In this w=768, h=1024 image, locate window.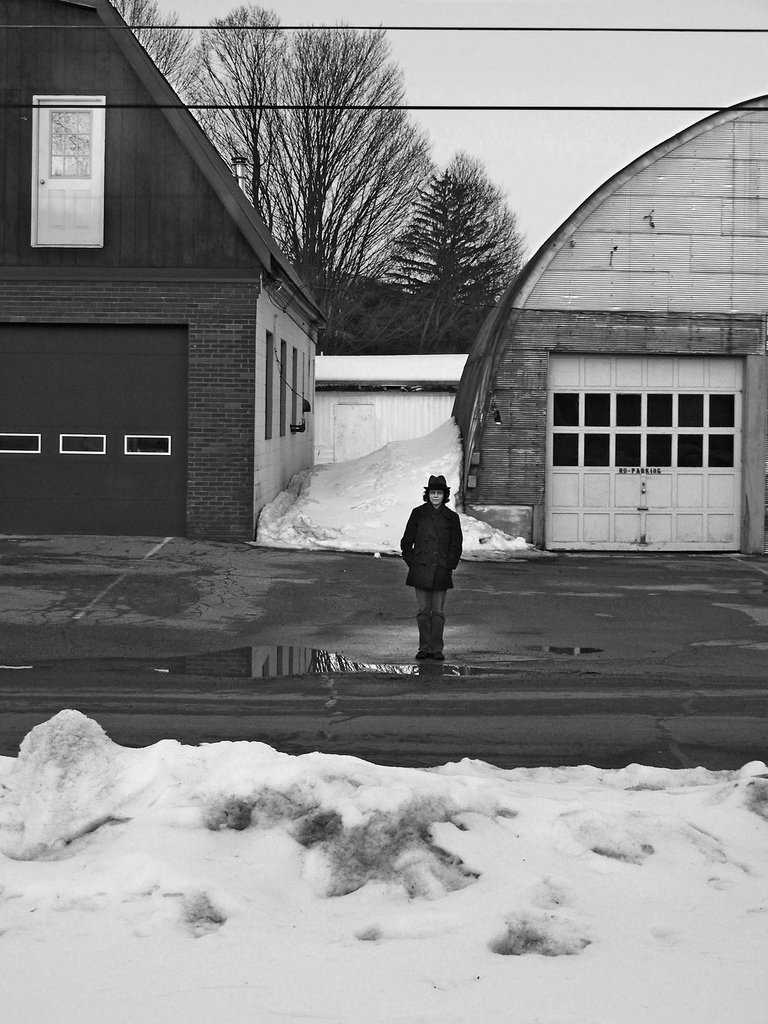
Bounding box: select_region(265, 333, 276, 438).
